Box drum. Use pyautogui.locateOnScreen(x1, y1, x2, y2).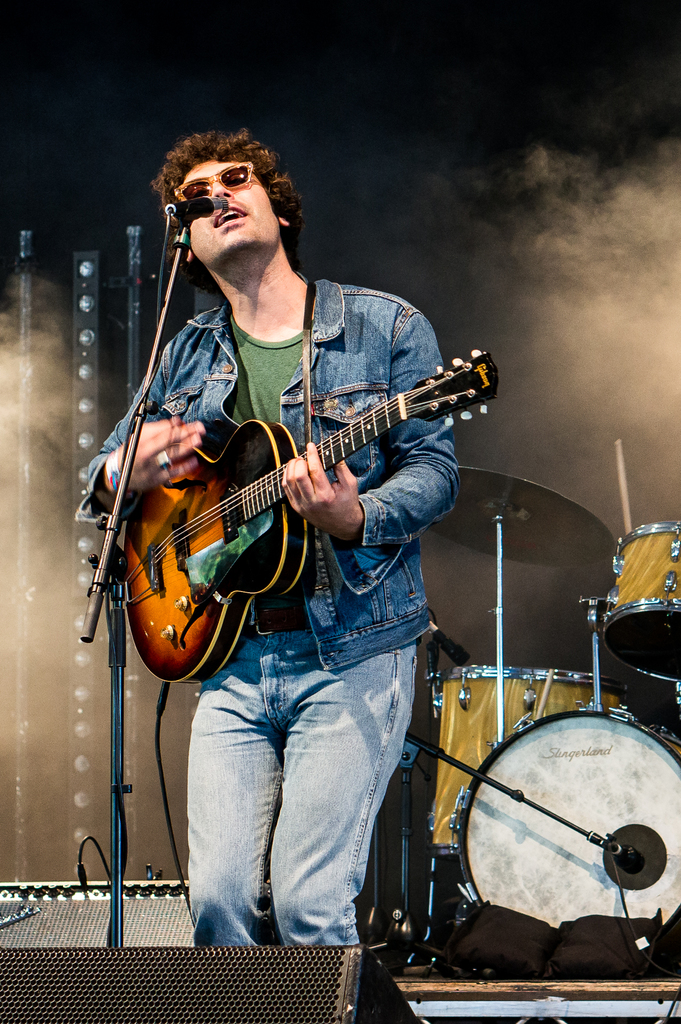
pyautogui.locateOnScreen(432, 662, 628, 862).
